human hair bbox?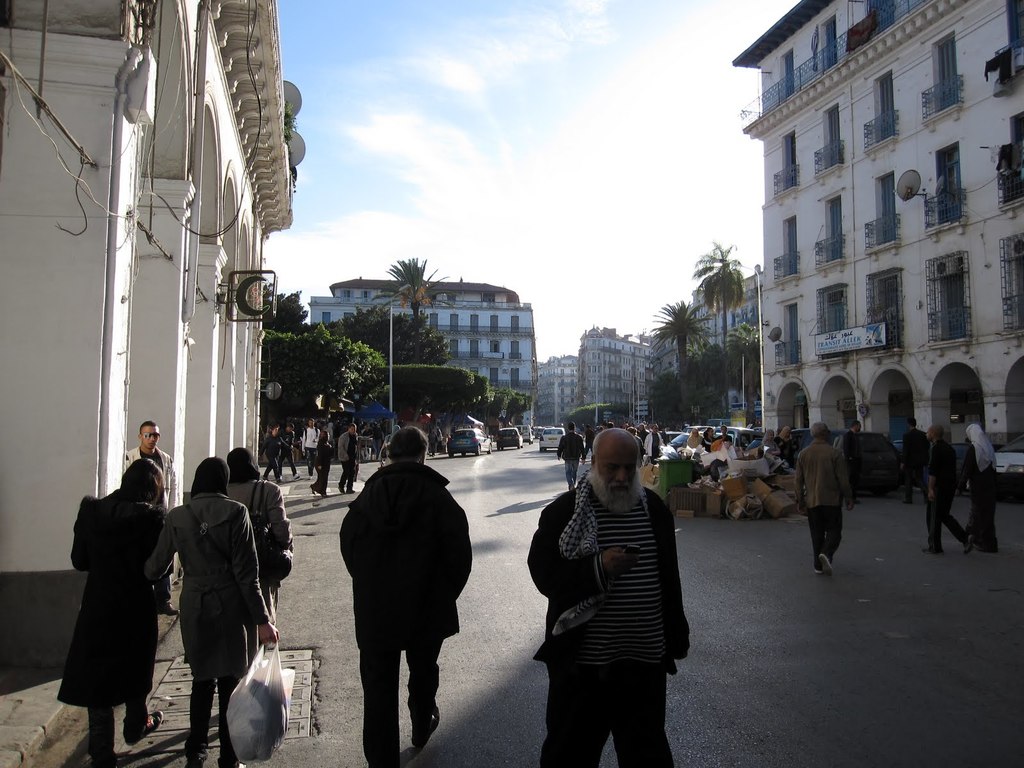
pyautogui.locateOnScreen(387, 426, 431, 463)
